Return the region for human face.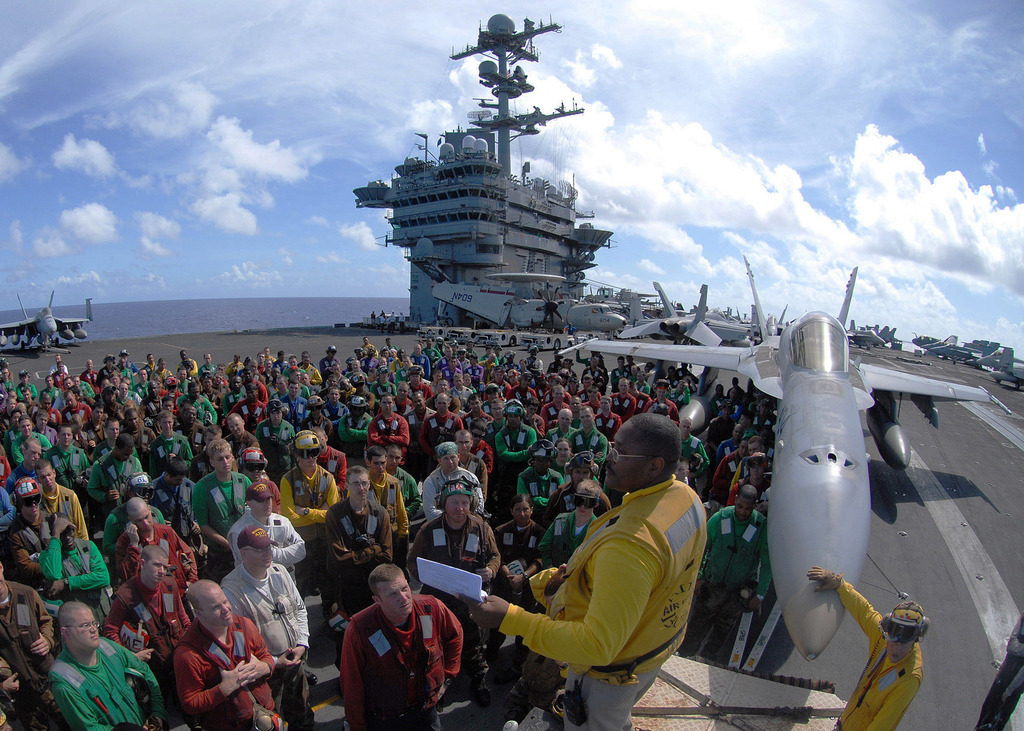
245/390/256/402.
